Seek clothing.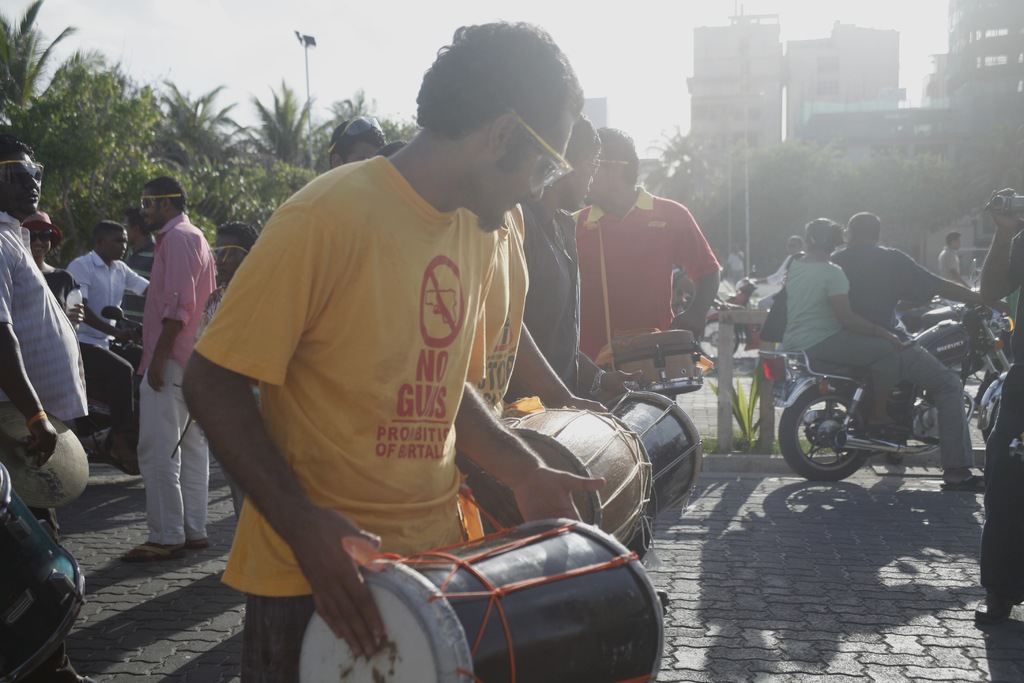
l=878, t=339, r=964, b=473.
